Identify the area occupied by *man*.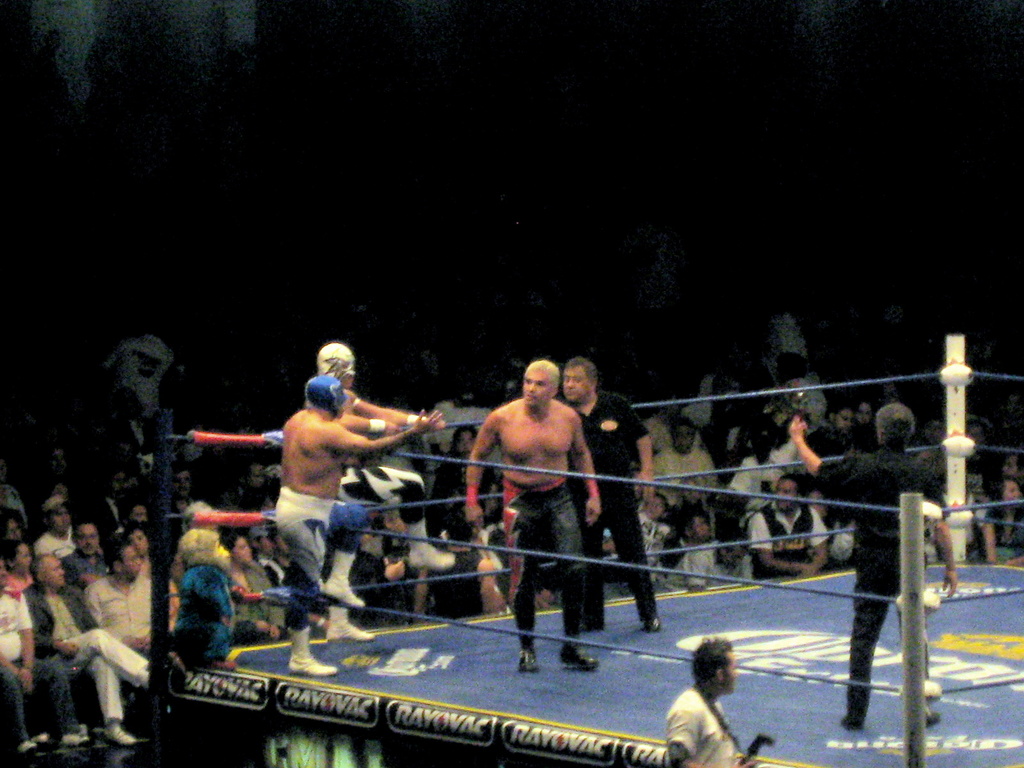
Area: (72, 518, 116, 577).
